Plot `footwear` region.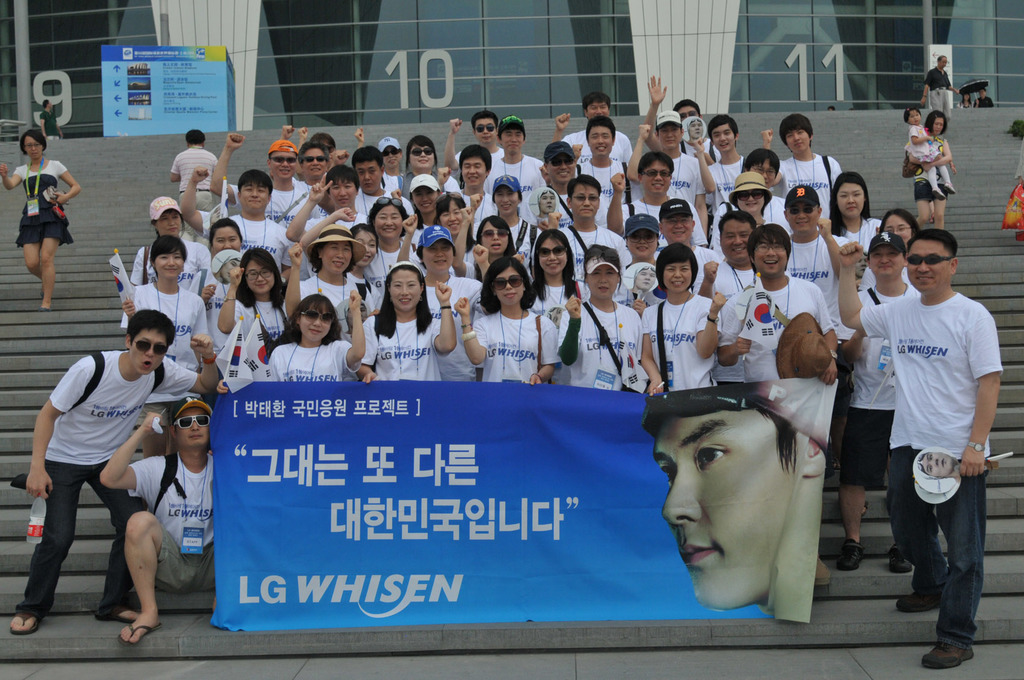
Plotted at left=120, top=618, right=164, bottom=652.
